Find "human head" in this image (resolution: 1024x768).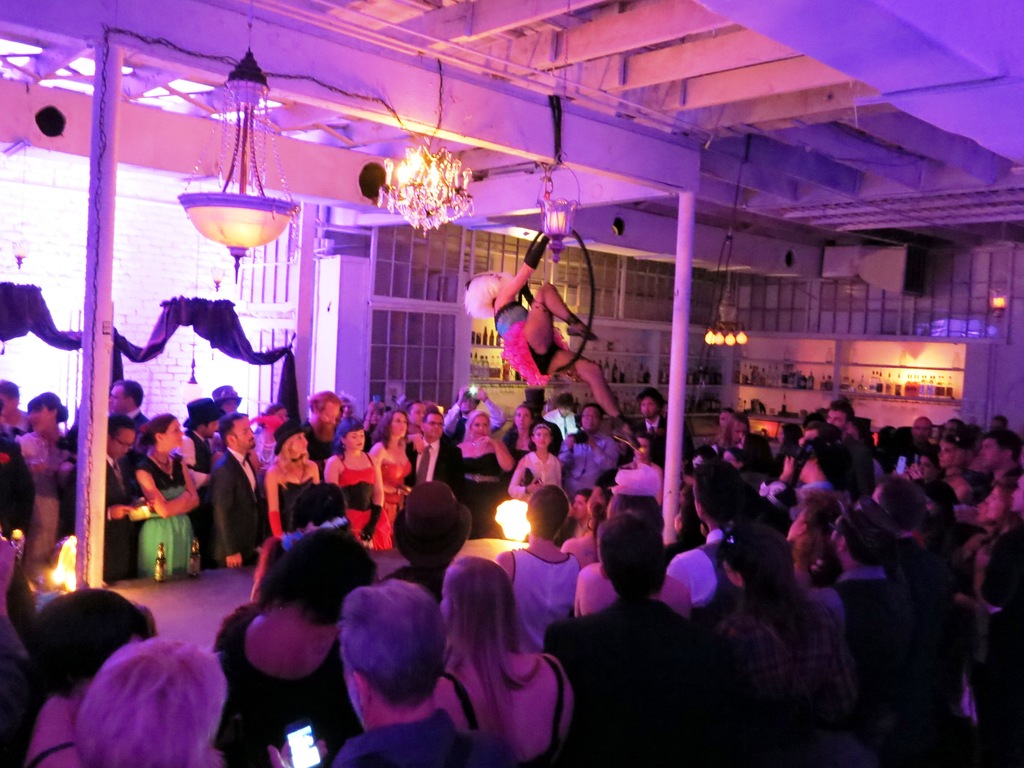
crop(280, 506, 378, 621).
